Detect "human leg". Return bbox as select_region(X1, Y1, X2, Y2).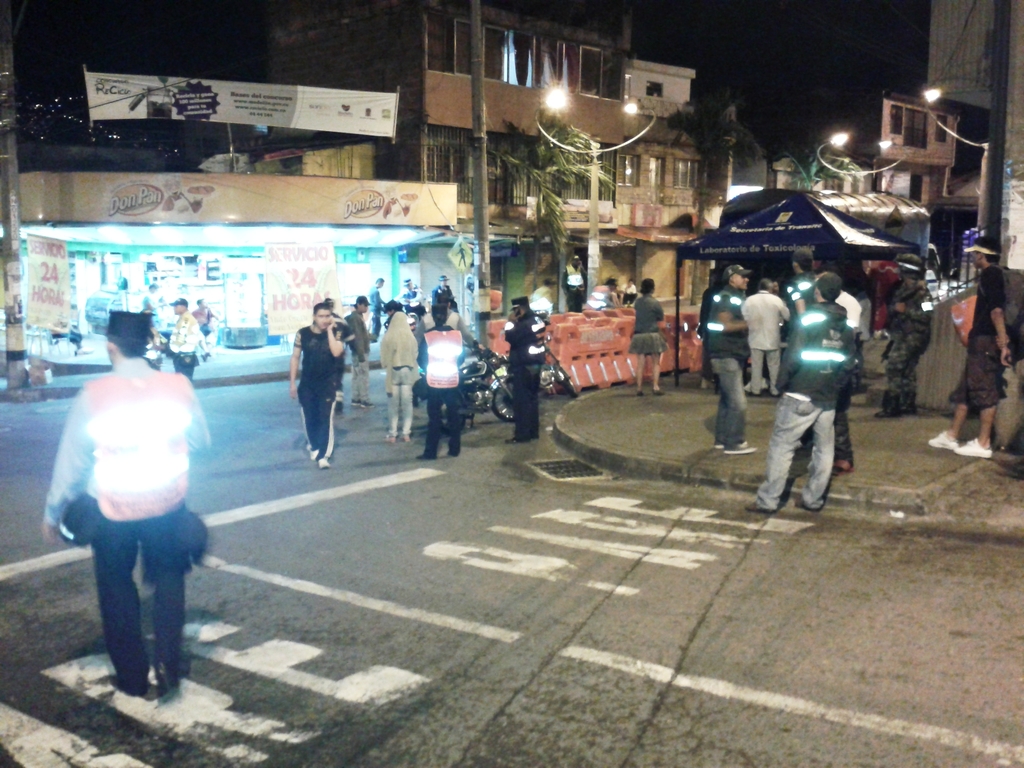
select_region(149, 518, 183, 692).
